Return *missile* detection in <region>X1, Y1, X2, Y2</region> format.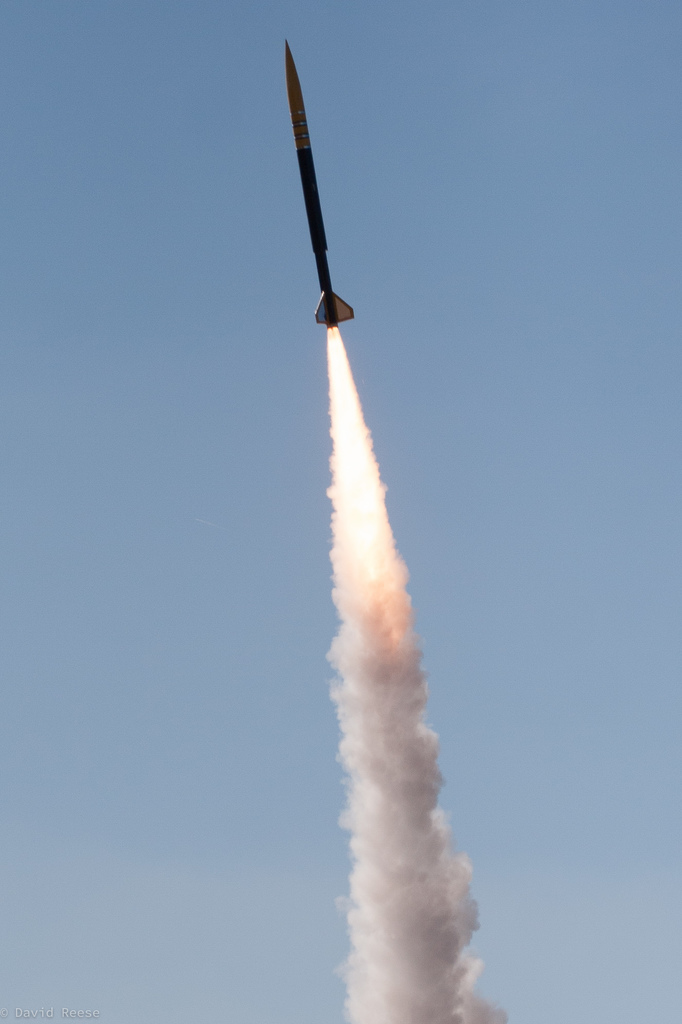
<region>284, 37, 355, 330</region>.
